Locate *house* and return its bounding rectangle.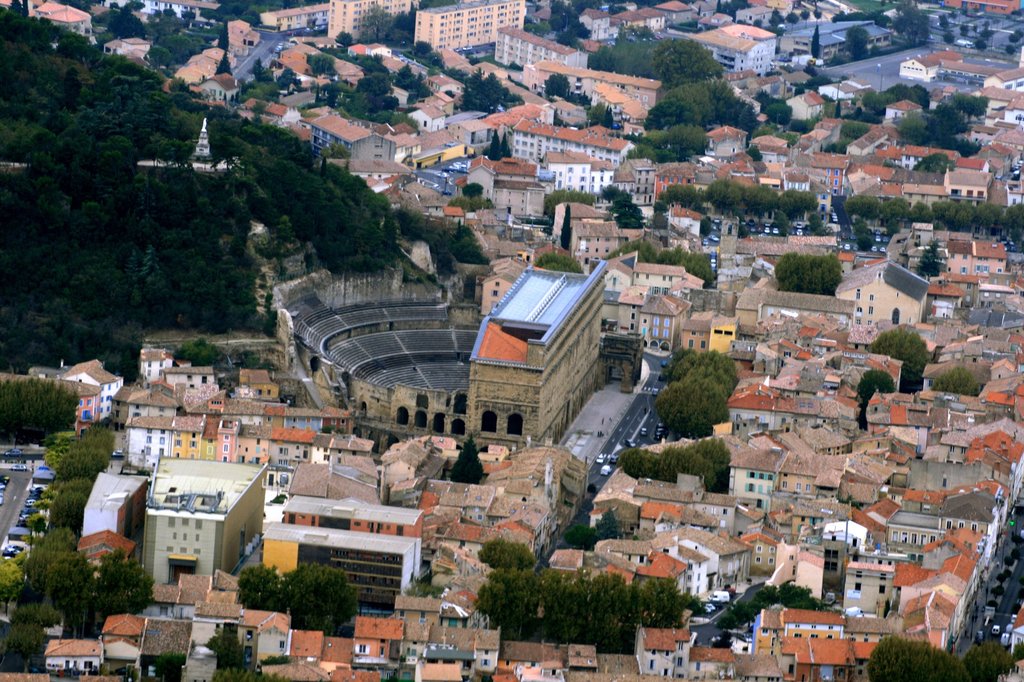
[924, 510, 966, 576].
